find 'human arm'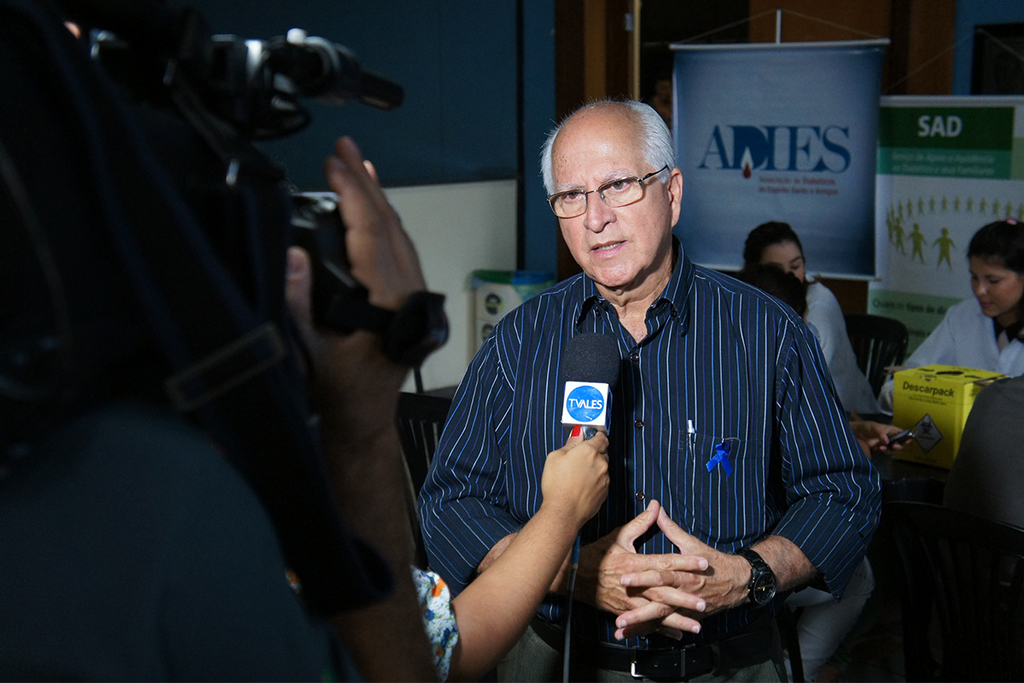
[x1=608, y1=299, x2=887, y2=637]
